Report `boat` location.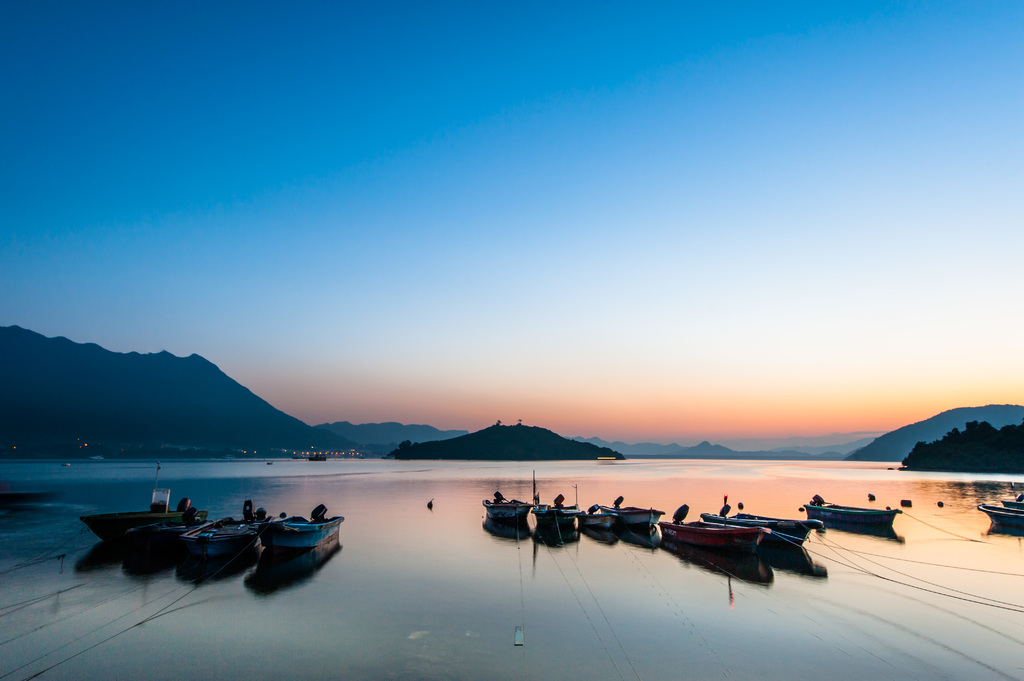
Report: BBox(656, 505, 770, 559).
